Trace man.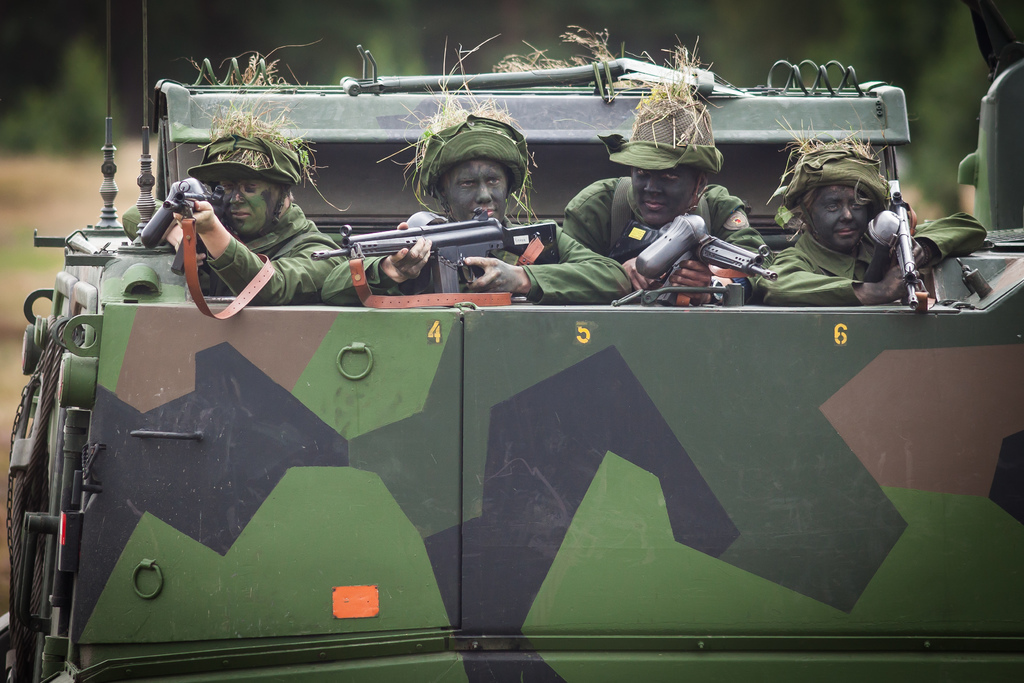
Traced to [312, 92, 633, 301].
